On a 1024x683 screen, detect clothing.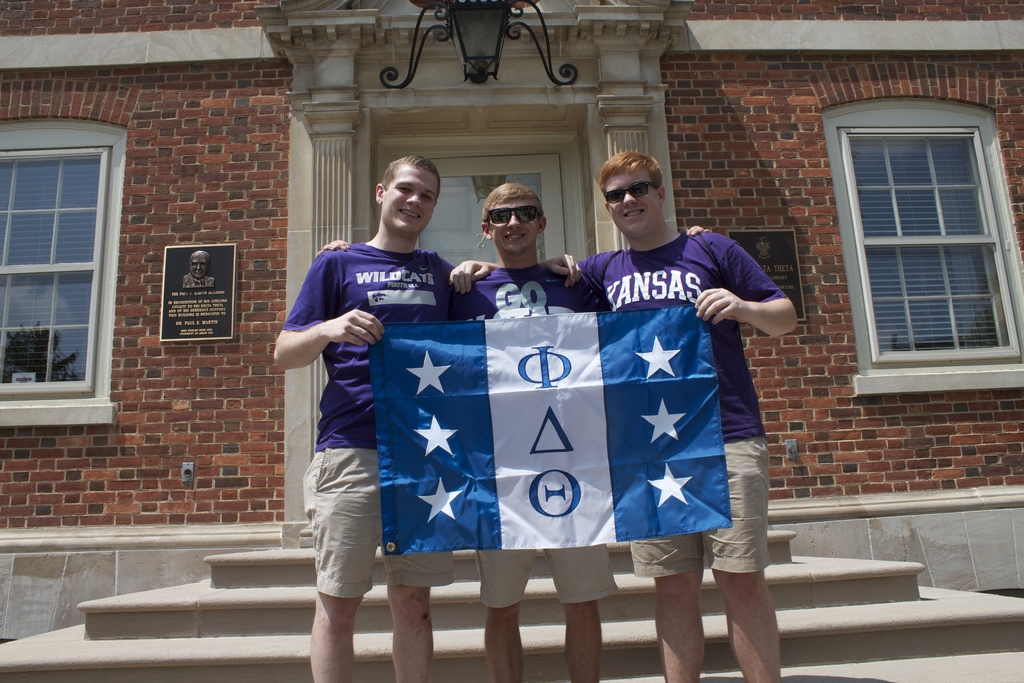
[567, 226, 790, 573].
